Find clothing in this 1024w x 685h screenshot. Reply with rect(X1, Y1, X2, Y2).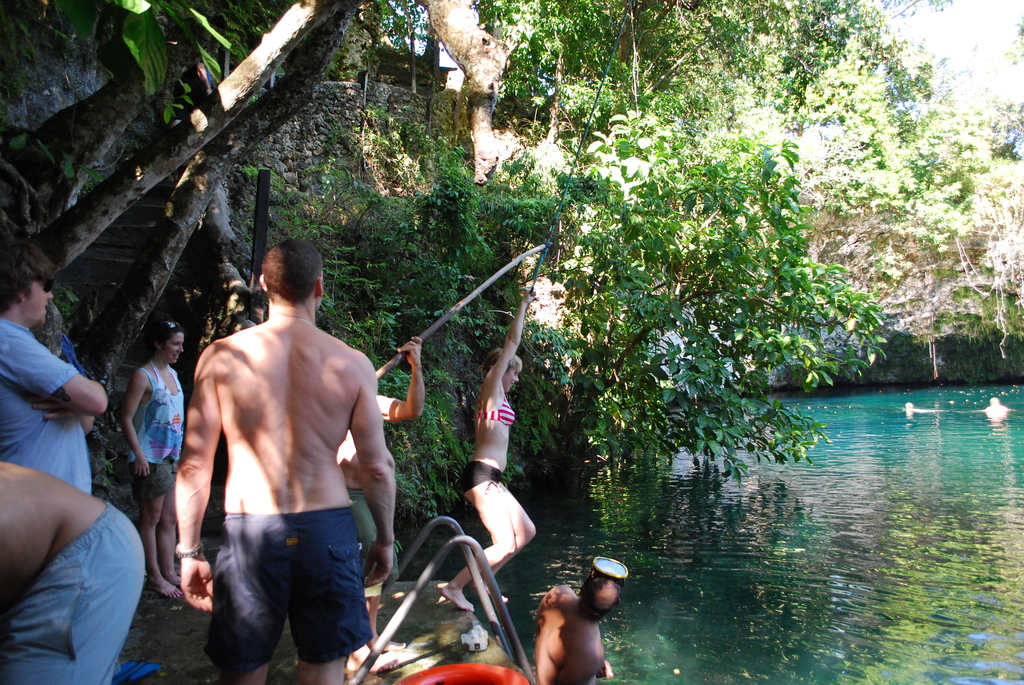
rect(459, 391, 516, 496).
